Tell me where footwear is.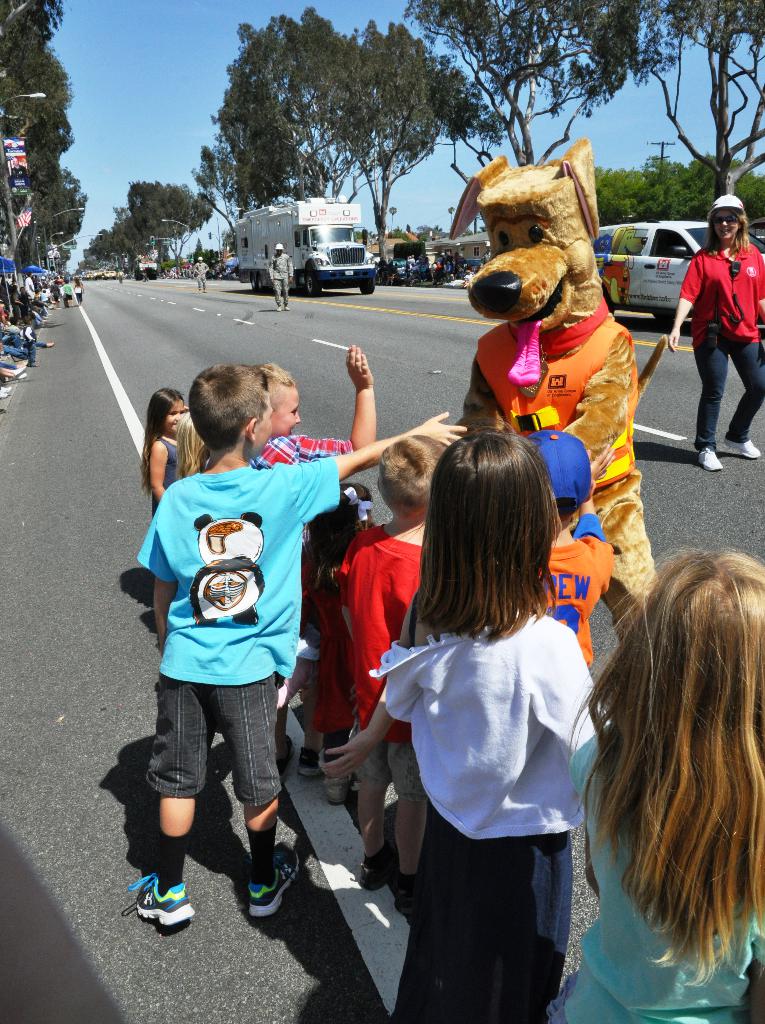
footwear is at (x1=9, y1=364, x2=28, y2=380).
